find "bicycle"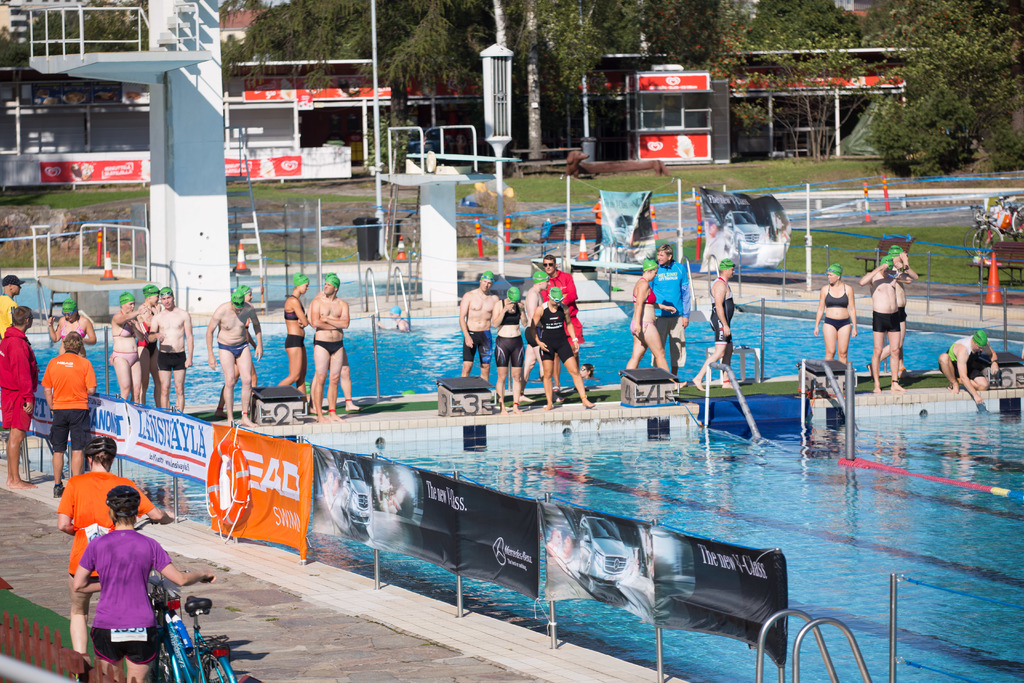
<region>130, 513, 175, 659</region>
